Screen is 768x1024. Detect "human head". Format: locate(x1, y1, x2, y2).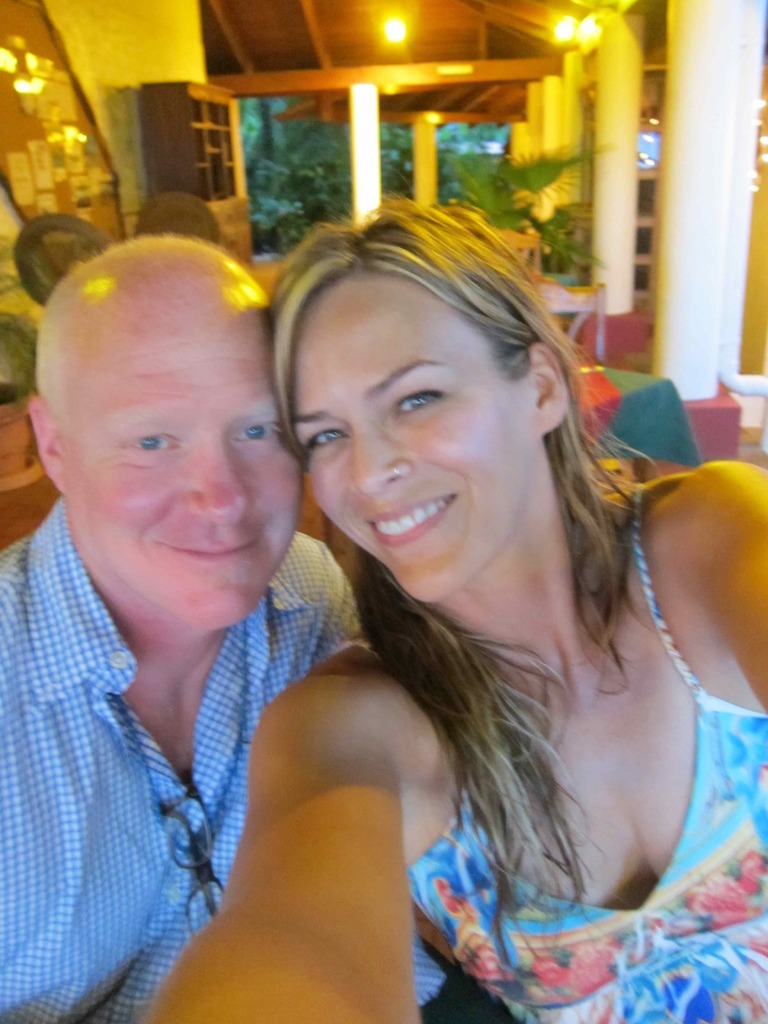
locate(24, 223, 306, 580).
